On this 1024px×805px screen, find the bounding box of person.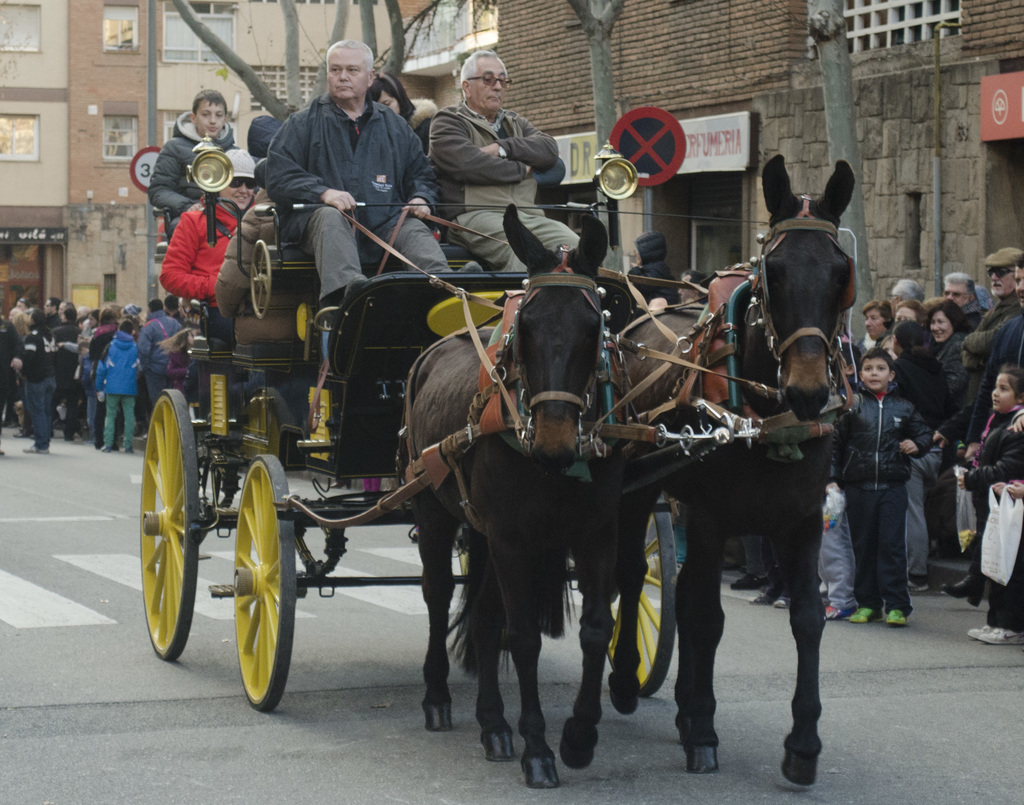
Bounding box: x1=159 y1=146 x2=256 y2=387.
